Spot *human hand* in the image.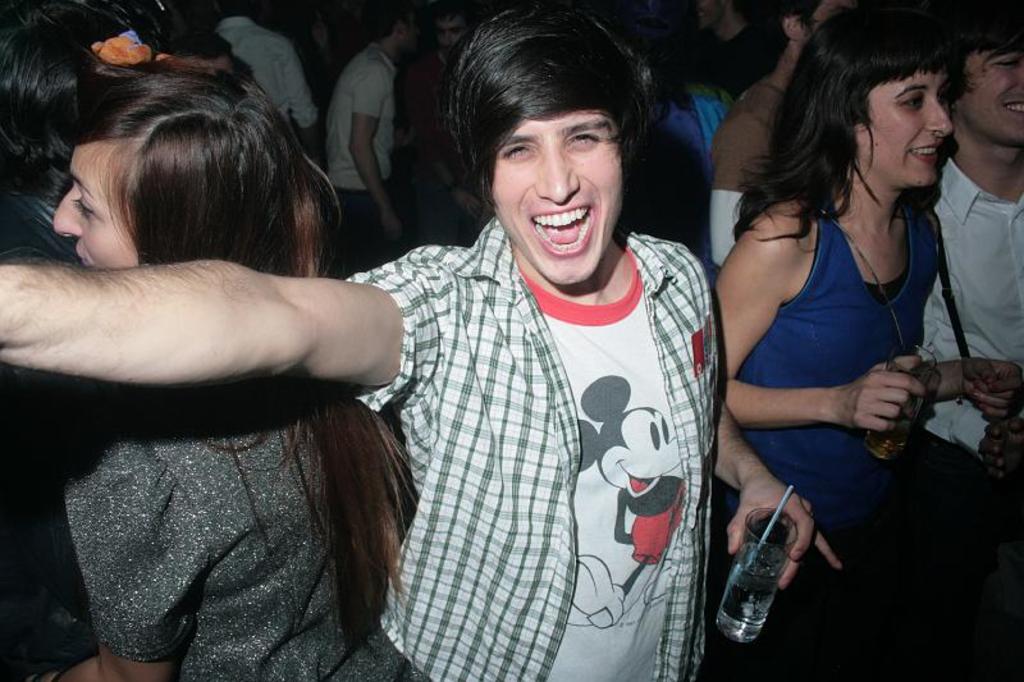
*human hand* found at [x1=842, y1=353, x2=932, y2=435].
